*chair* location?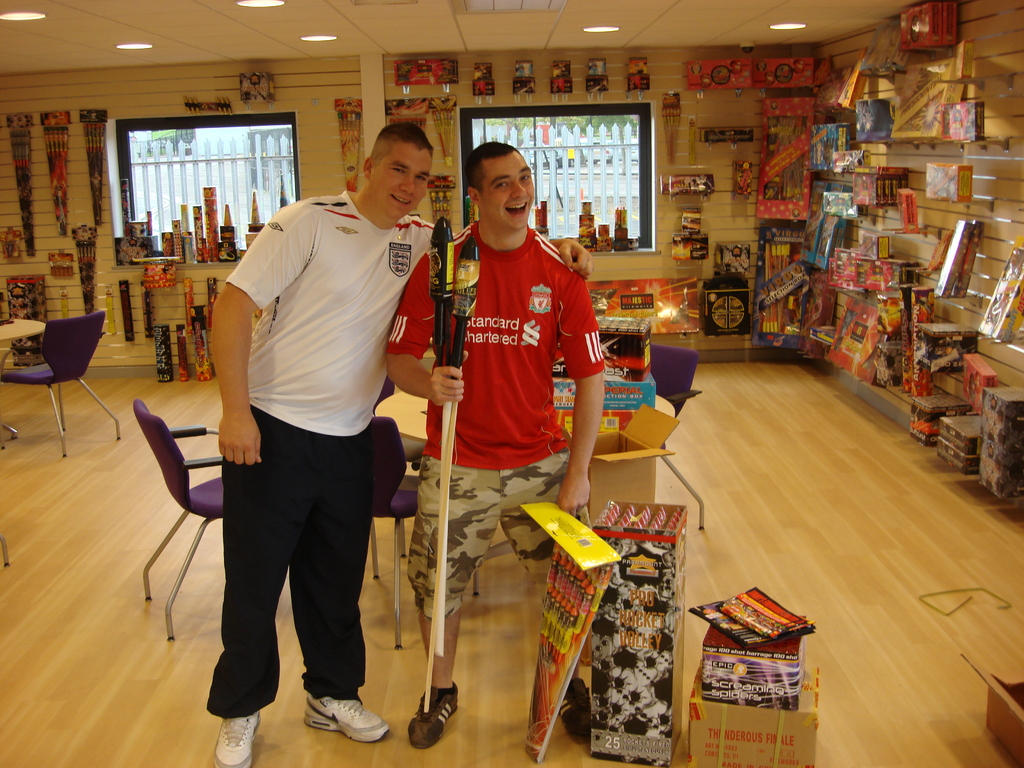
x1=111, y1=387, x2=233, y2=643
